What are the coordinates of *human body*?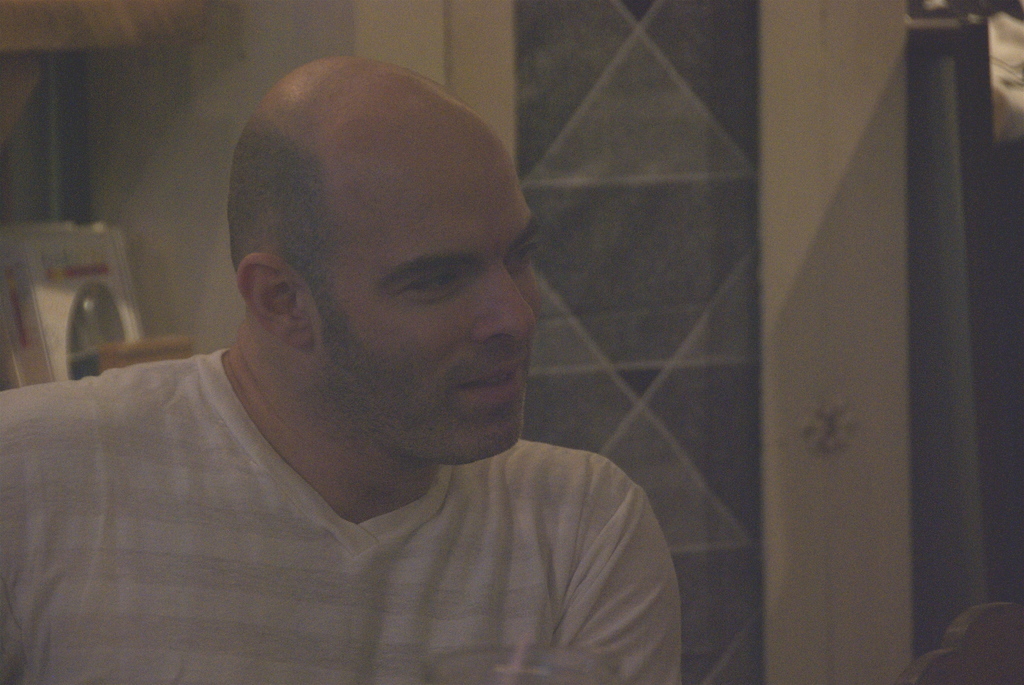
BBox(49, 148, 698, 684).
